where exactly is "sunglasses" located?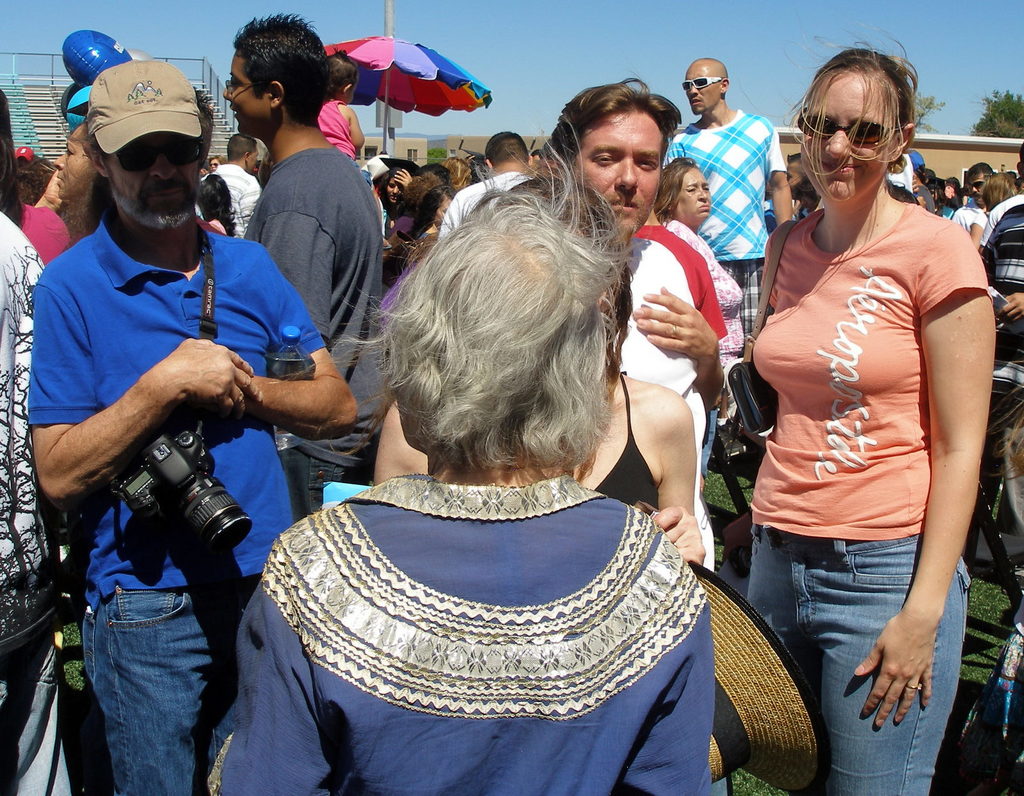
Its bounding box is (left=680, top=77, right=723, bottom=92).
